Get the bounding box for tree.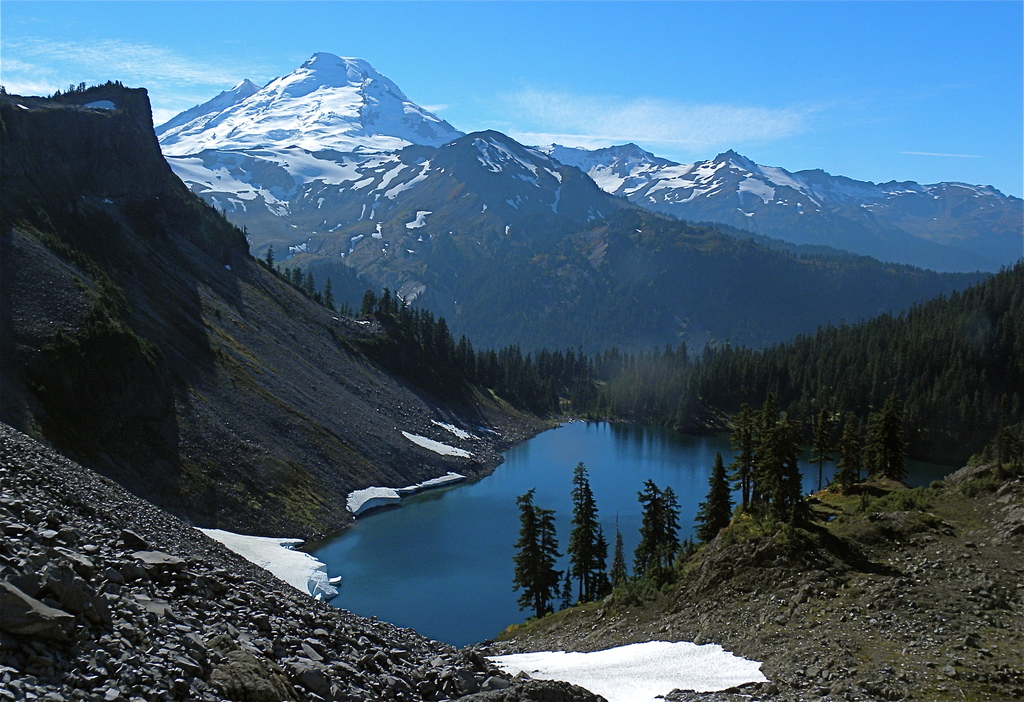
[519, 492, 564, 617].
